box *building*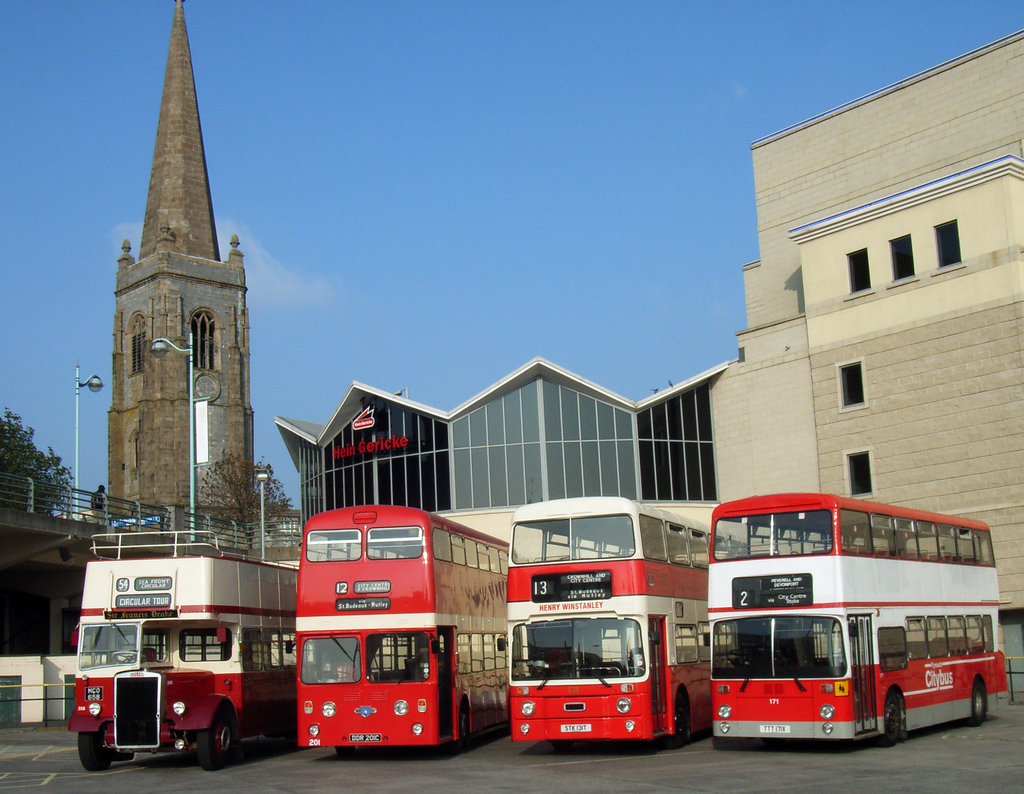
locate(104, 0, 256, 536)
